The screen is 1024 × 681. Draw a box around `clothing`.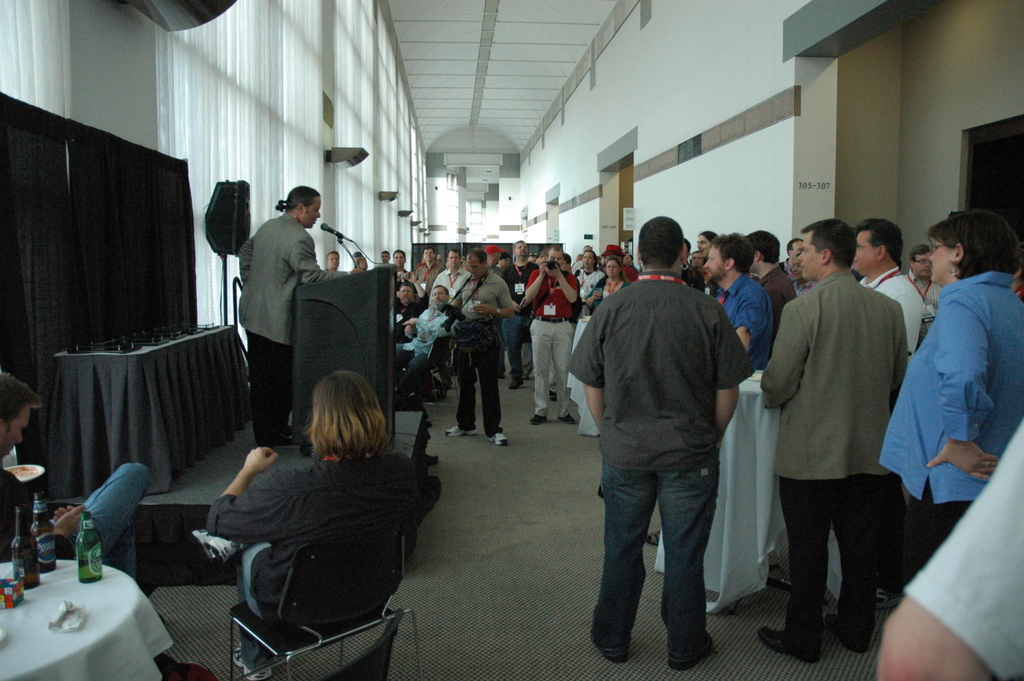
(856,266,1023,603).
